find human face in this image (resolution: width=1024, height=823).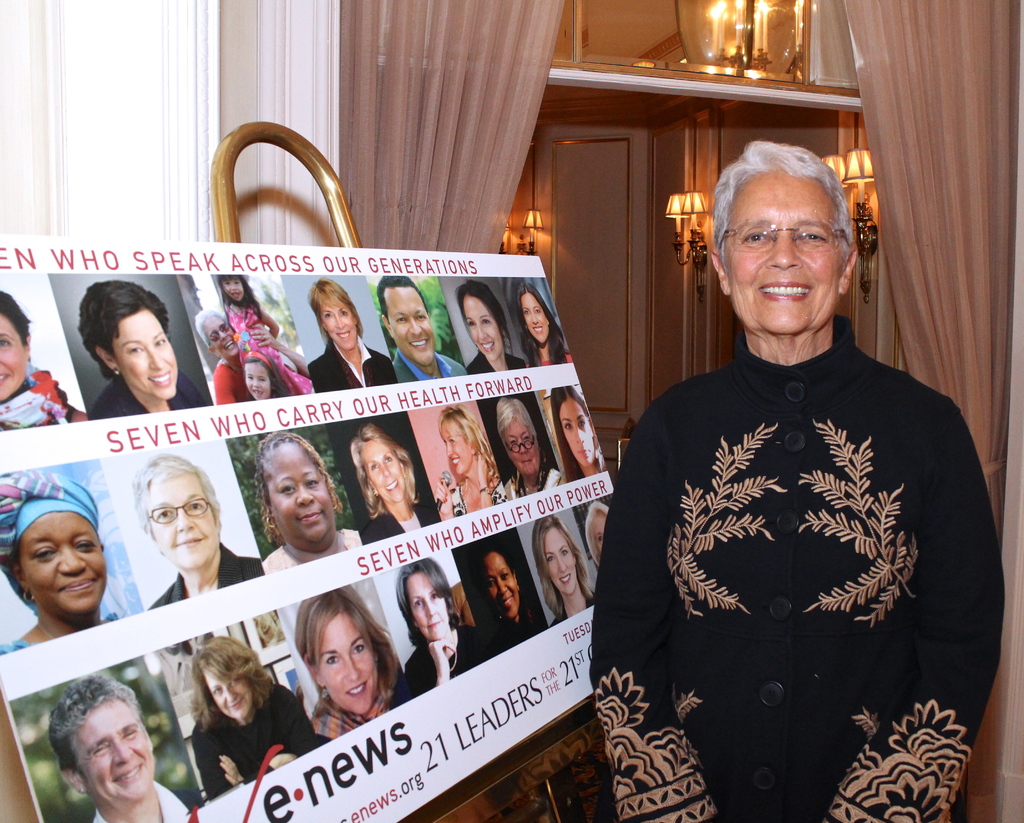
pyautogui.locateOnScreen(464, 289, 508, 364).
